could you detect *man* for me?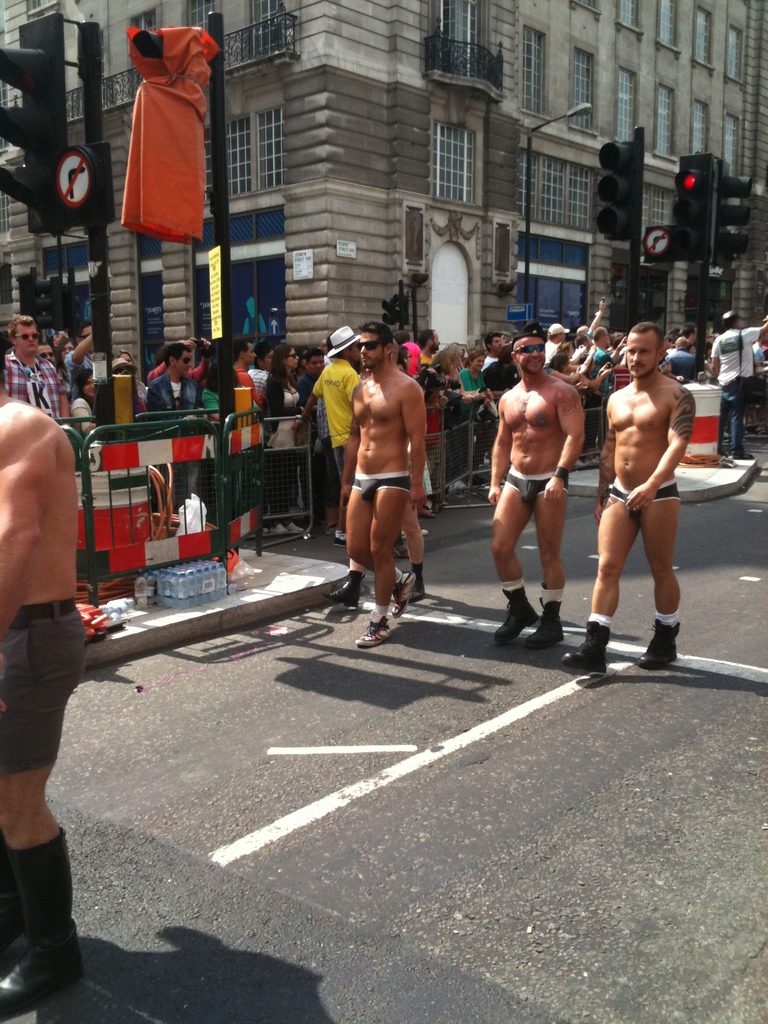
Detection result: l=305, t=326, r=361, b=477.
